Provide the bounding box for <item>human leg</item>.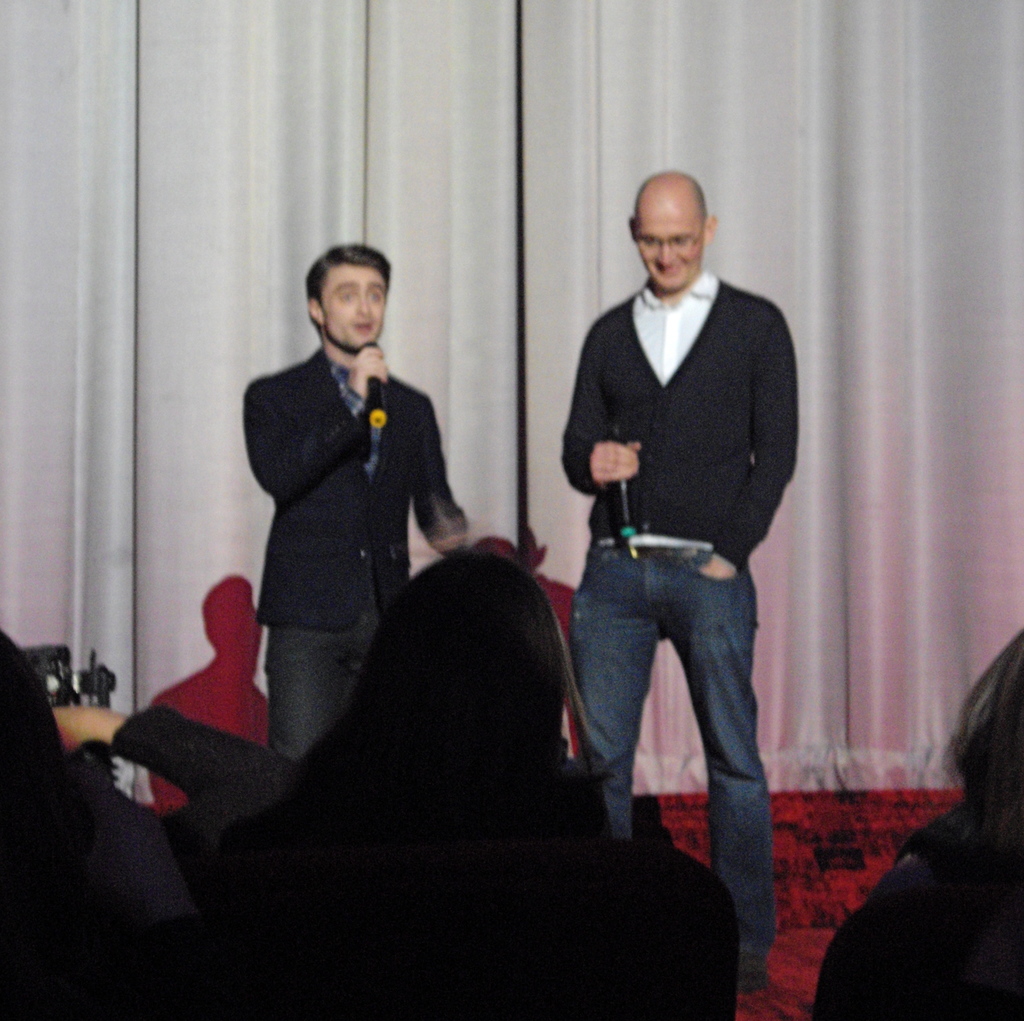
<box>257,634,351,765</box>.
